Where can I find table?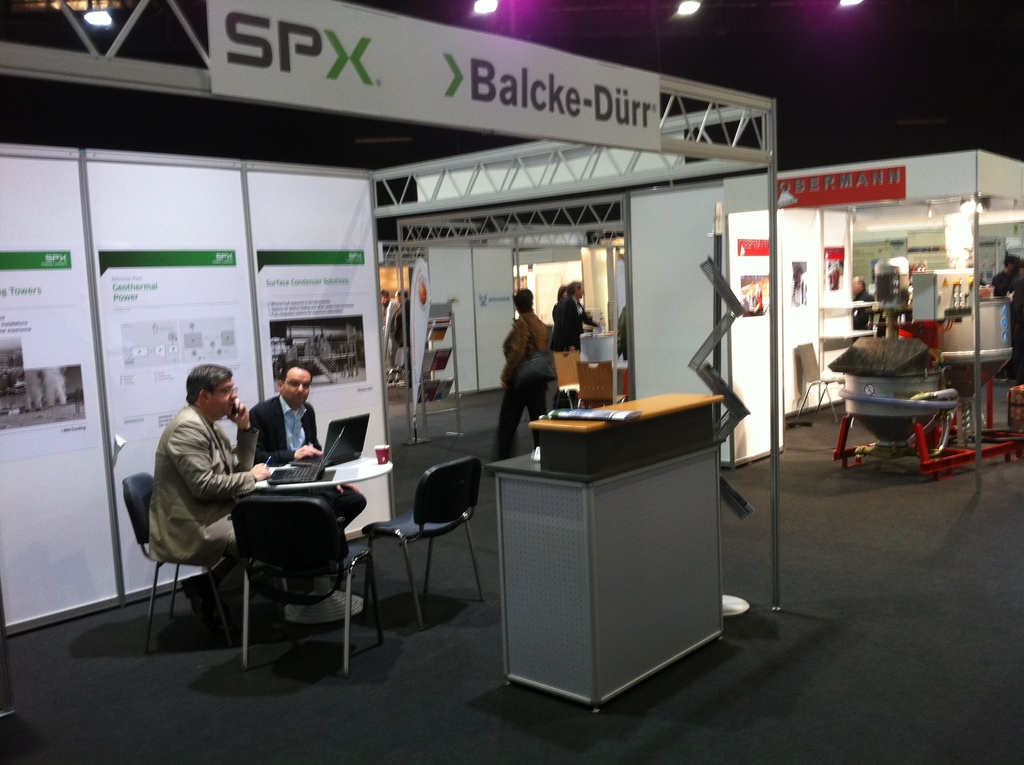
You can find it at bbox=(239, 448, 397, 627).
